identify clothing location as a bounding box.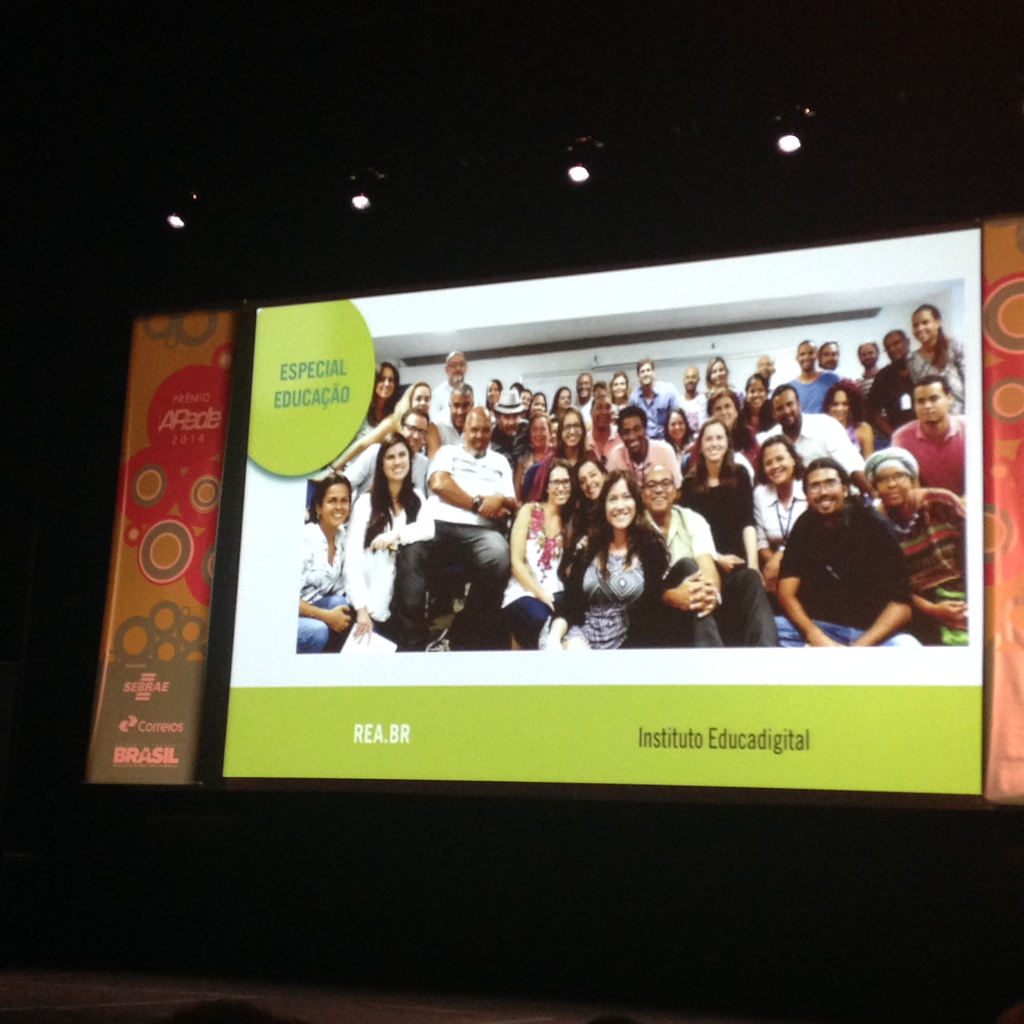
Rect(430, 435, 522, 634).
